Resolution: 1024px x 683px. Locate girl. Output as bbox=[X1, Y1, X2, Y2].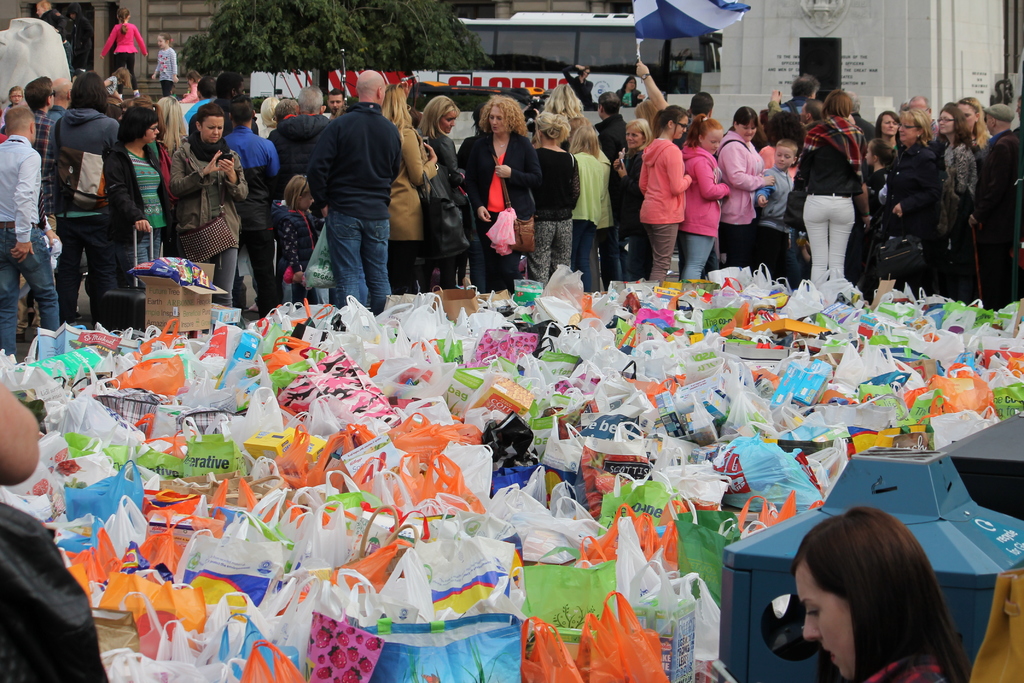
bbox=[564, 117, 617, 293].
